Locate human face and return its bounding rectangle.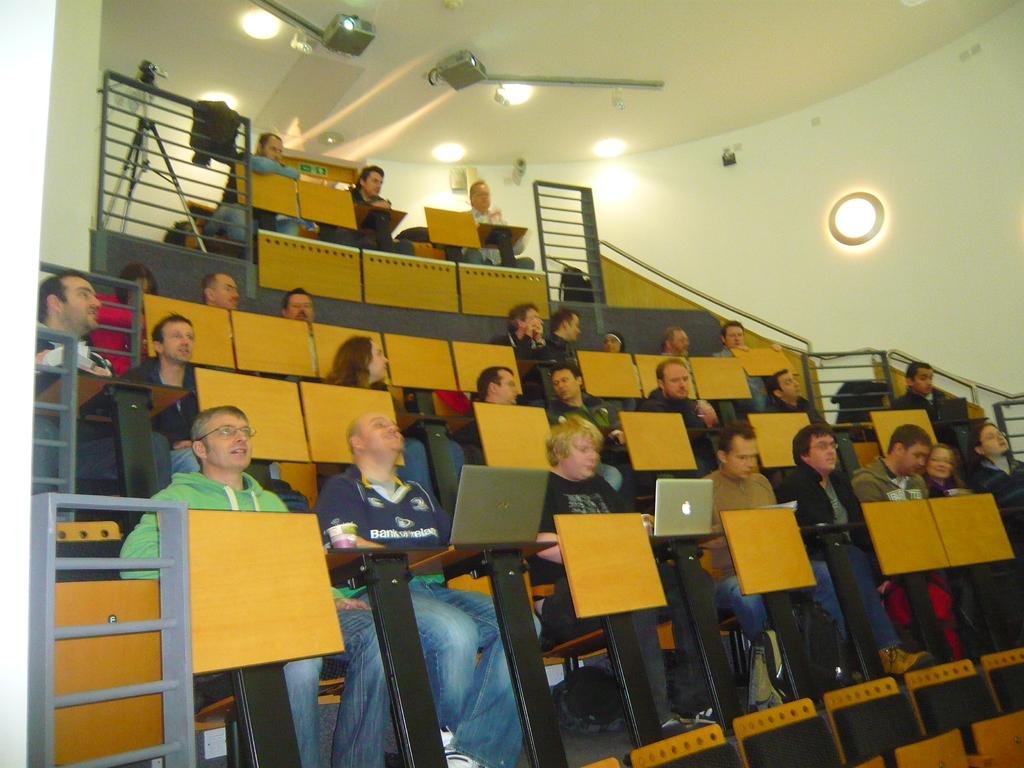
BBox(58, 273, 102, 326).
